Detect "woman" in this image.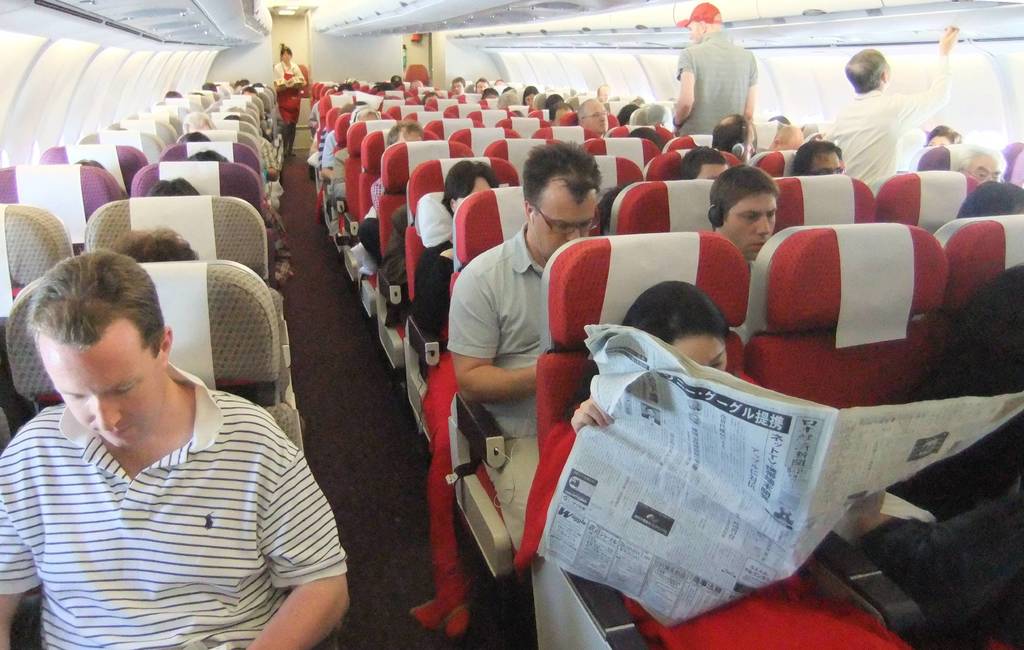
Detection: crop(510, 280, 907, 649).
